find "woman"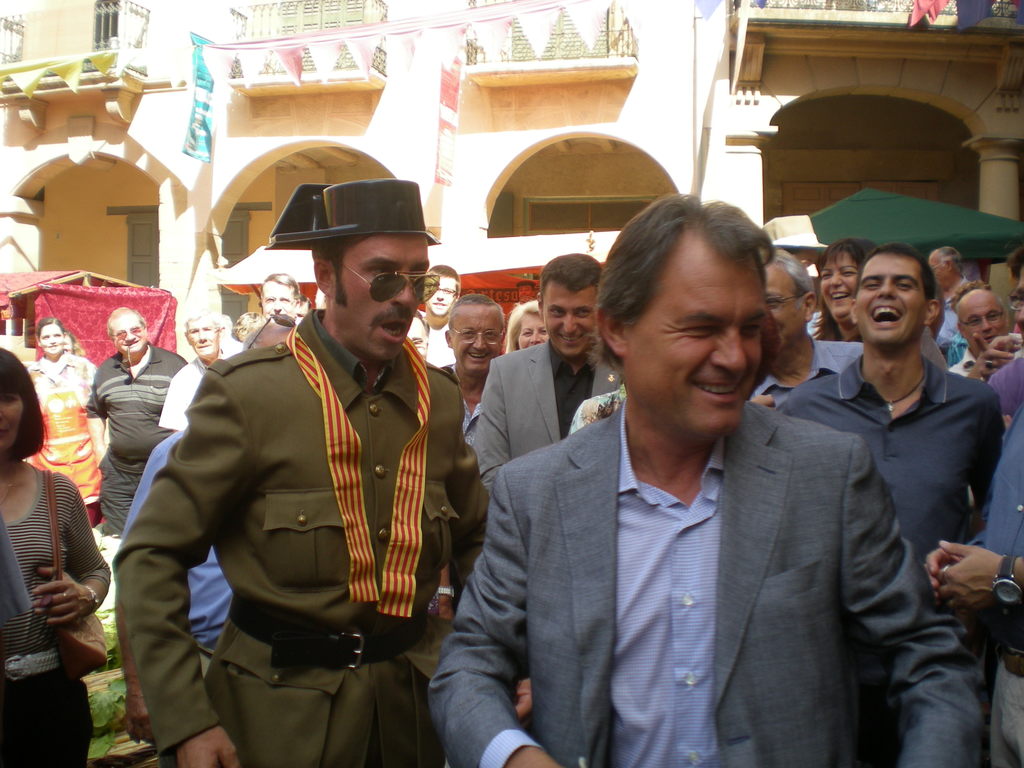
bbox=[22, 315, 106, 532]
